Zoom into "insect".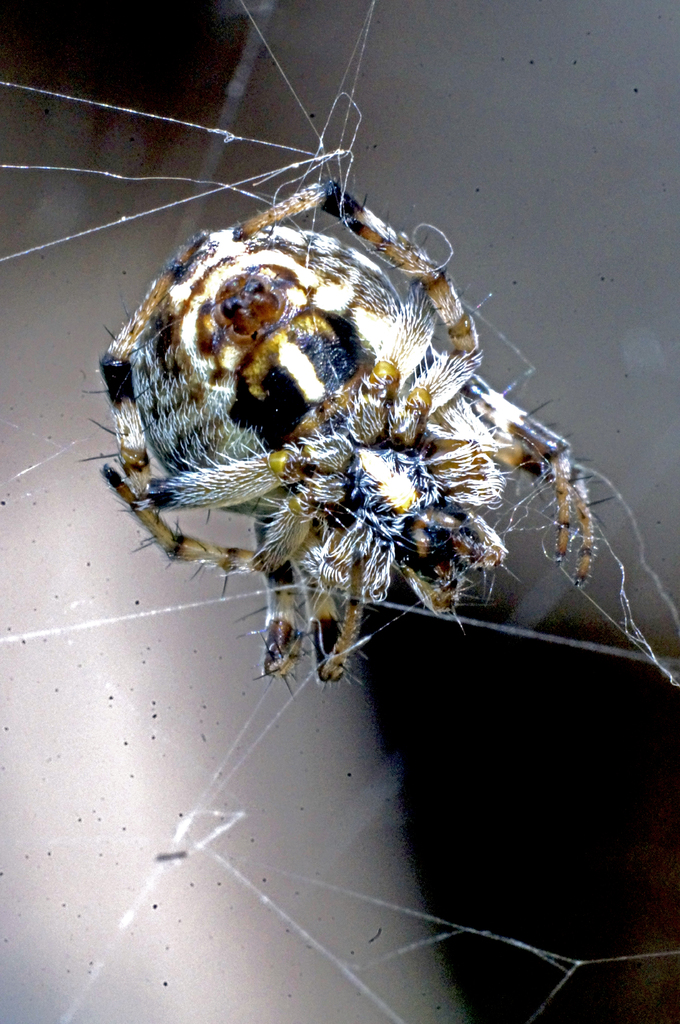
Zoom target: [left=77, top=180, right=612, bottom=697].
